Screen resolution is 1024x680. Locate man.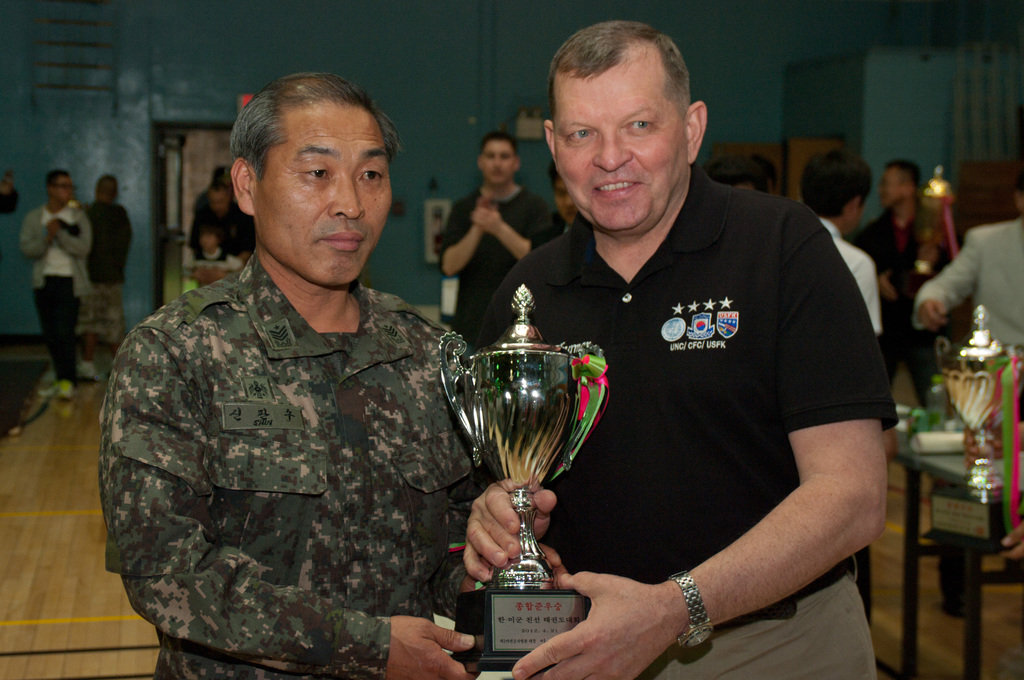
box=[97, 70, 564, 679].
